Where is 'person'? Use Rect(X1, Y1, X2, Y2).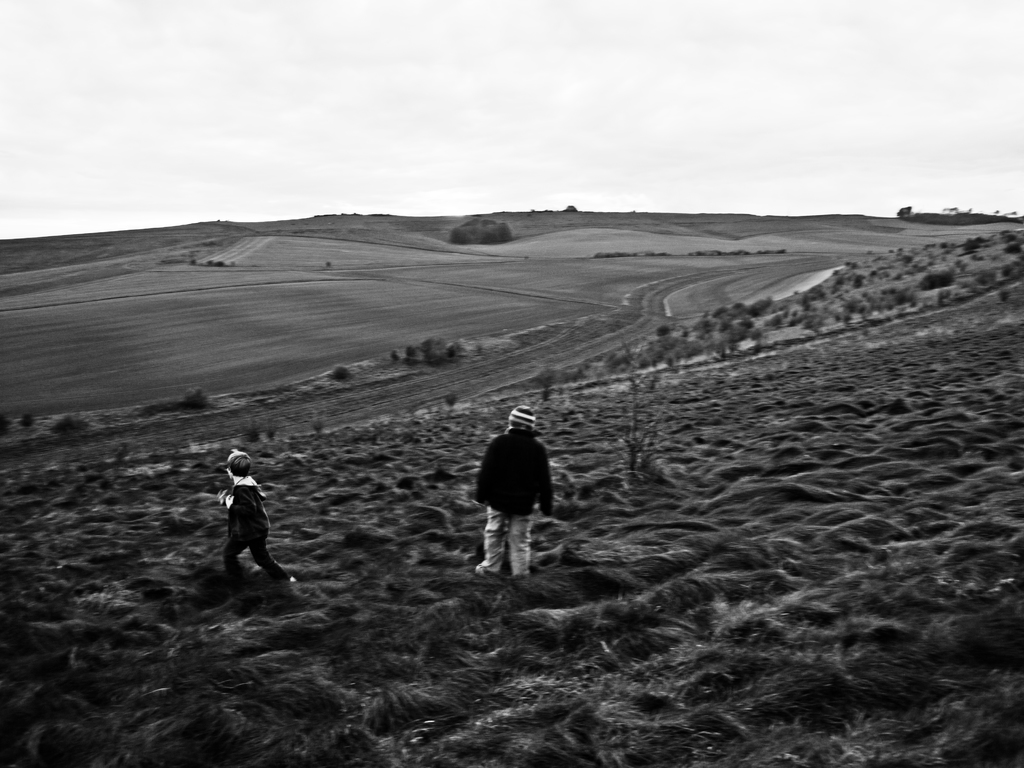
Rect(225, 441, 297, 588).
